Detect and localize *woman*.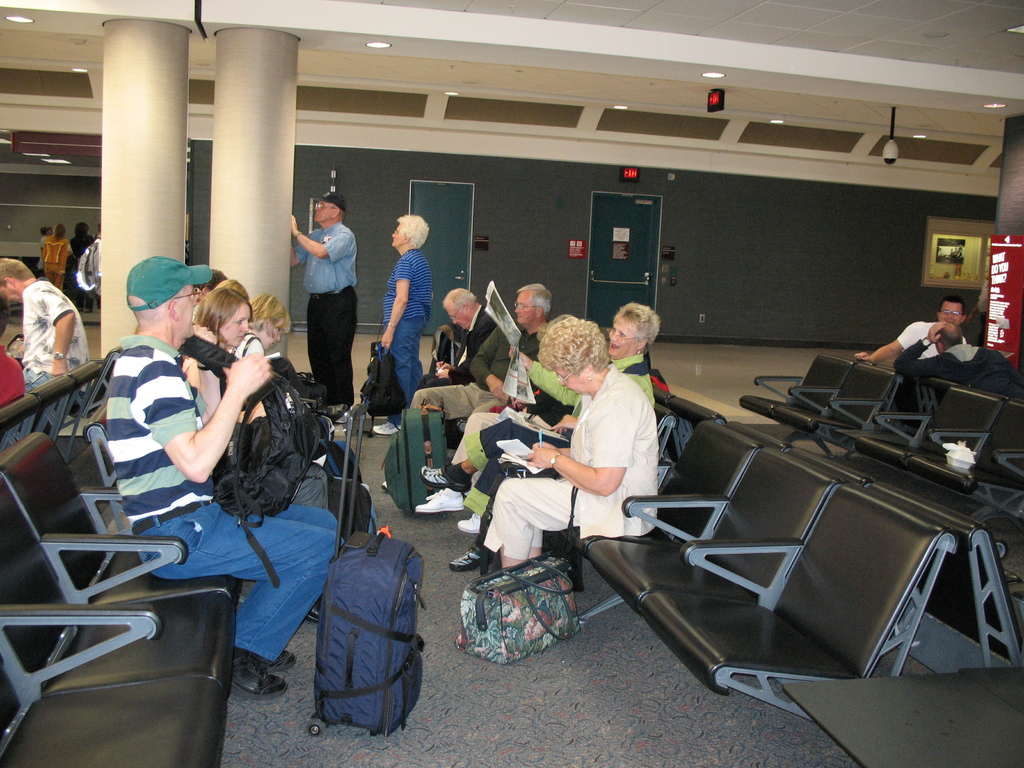
Localized at bbox=[42, 222, 67, 287].
